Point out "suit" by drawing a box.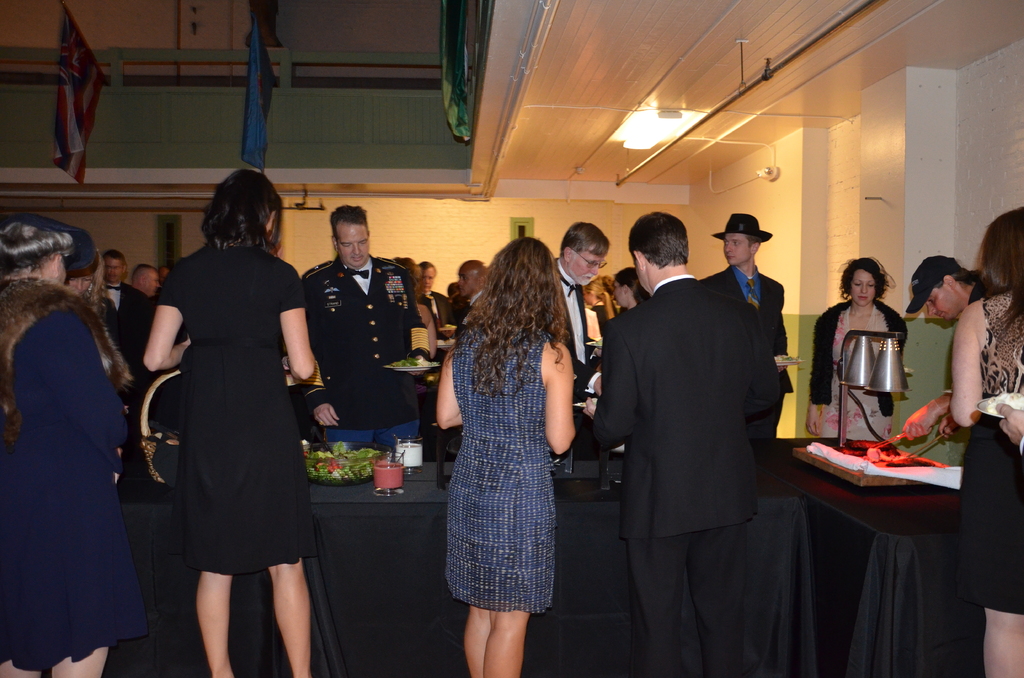
box(464, 291, 490, 328).
